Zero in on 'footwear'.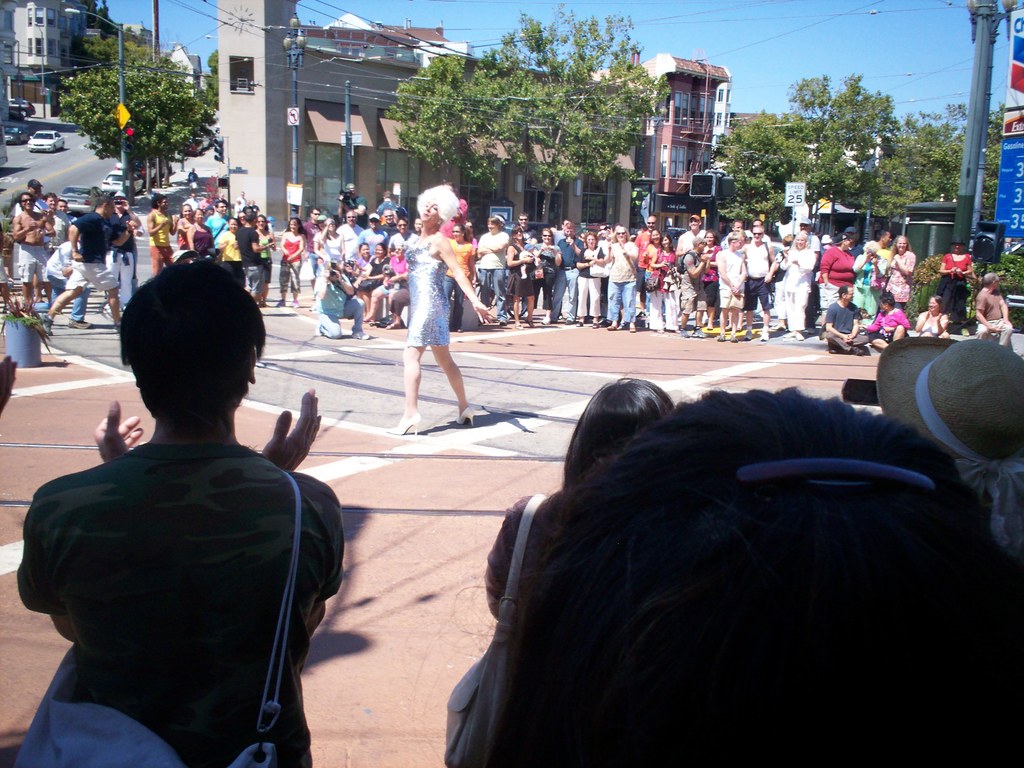
Zeroed in: bbox=(715, 331, 729, 341).
